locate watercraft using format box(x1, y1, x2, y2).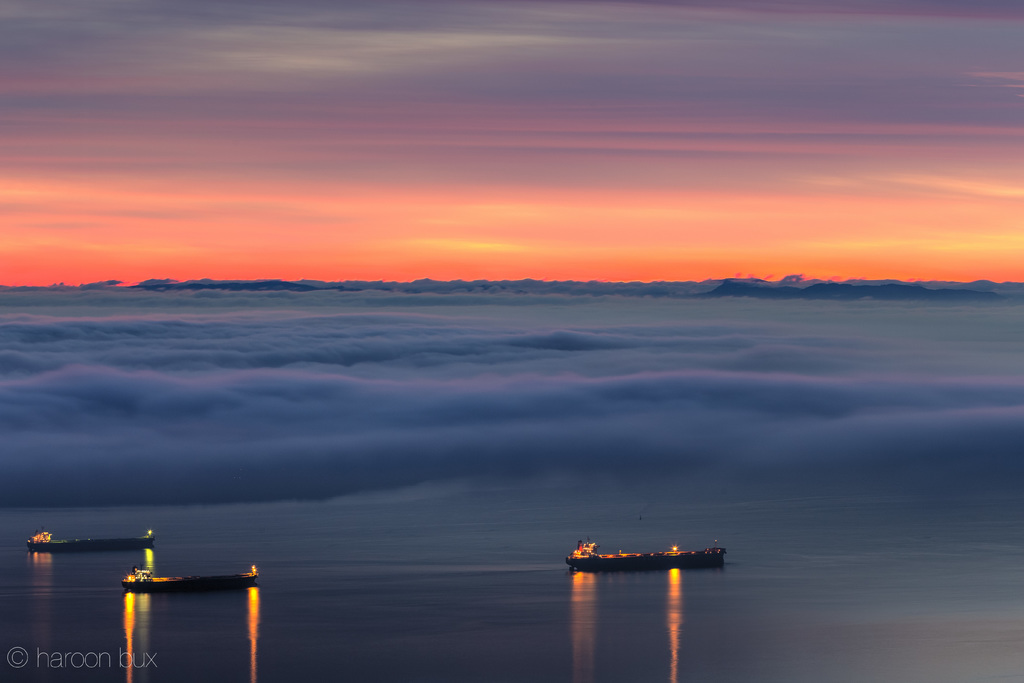
box(24, 532, 156, 547).
